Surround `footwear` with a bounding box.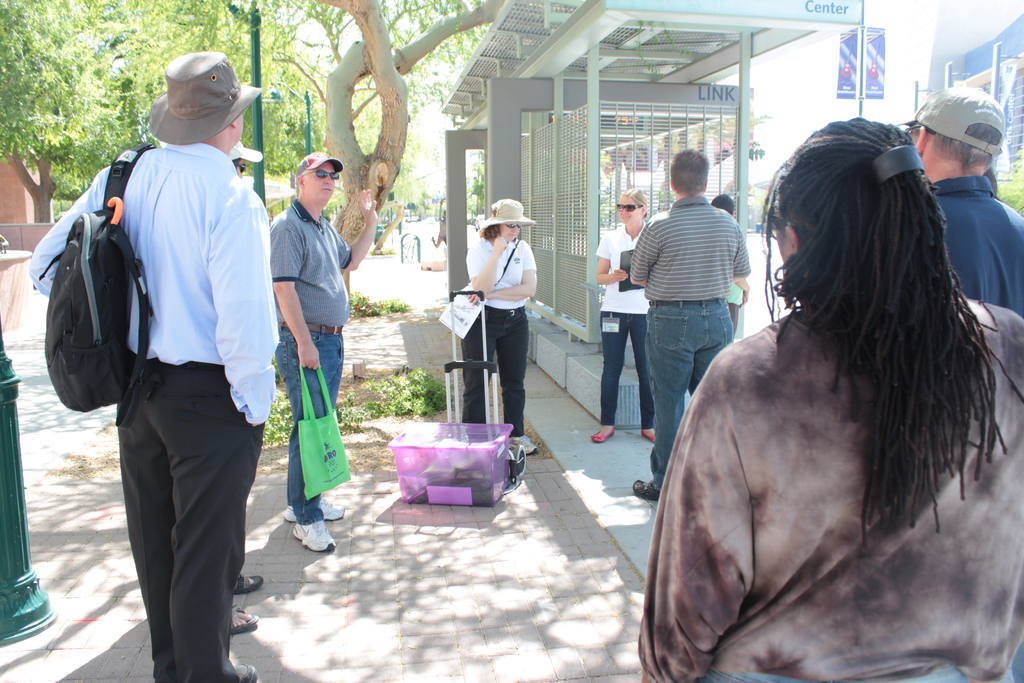
[left=283, top=498, right=346, bottom=520].
